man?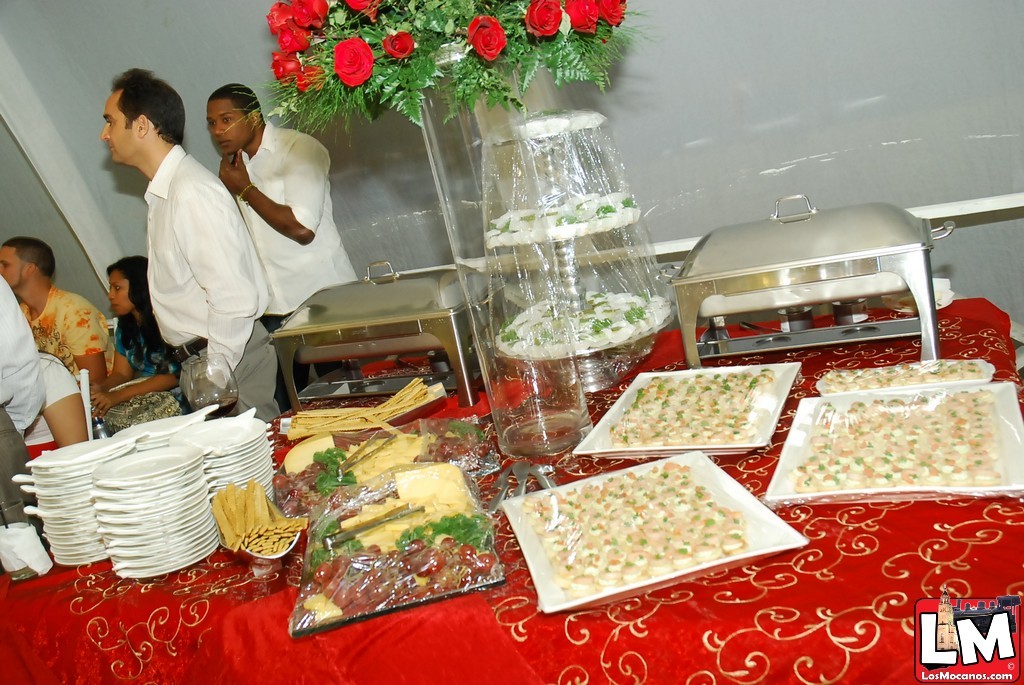
l=0, t=242, r=106, b=370
